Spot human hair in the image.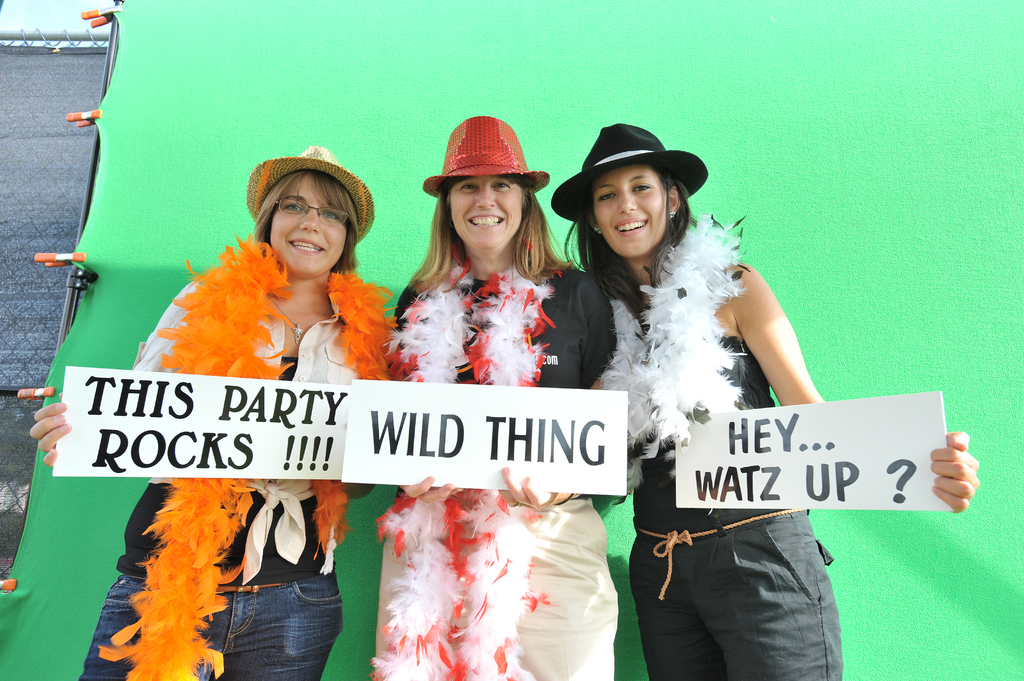
human hair found at locate(570, 168, 689, 317).
